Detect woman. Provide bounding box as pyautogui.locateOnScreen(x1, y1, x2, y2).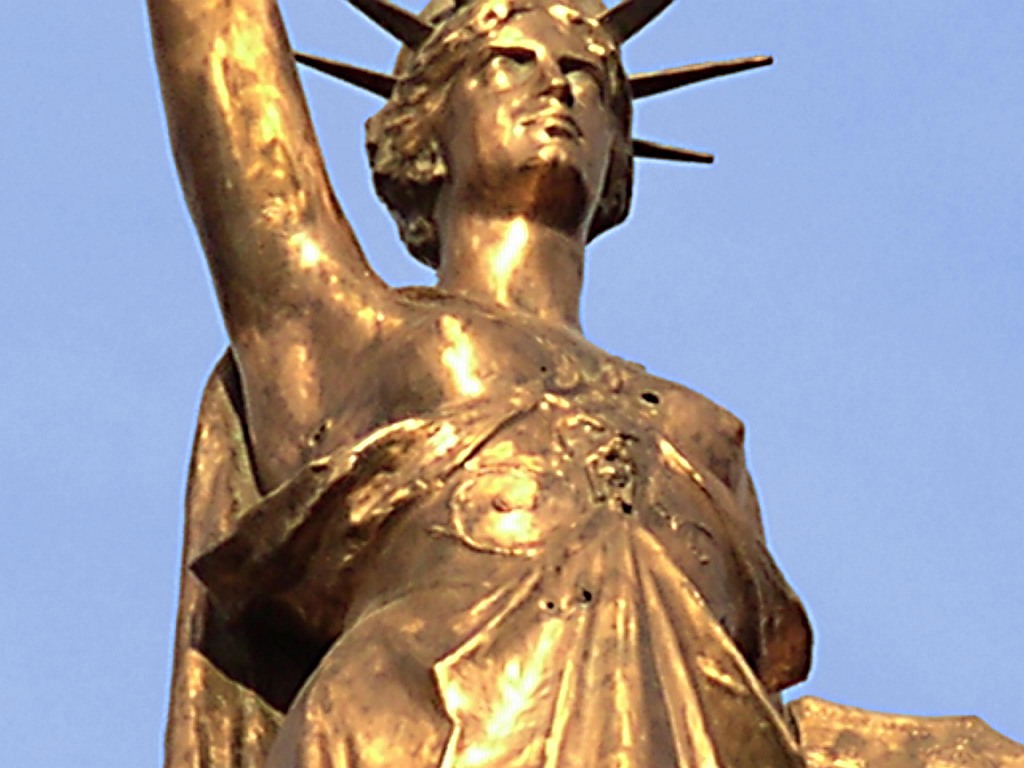
pyautogui.locateOnScreen(144, 0, 1023, 767).
